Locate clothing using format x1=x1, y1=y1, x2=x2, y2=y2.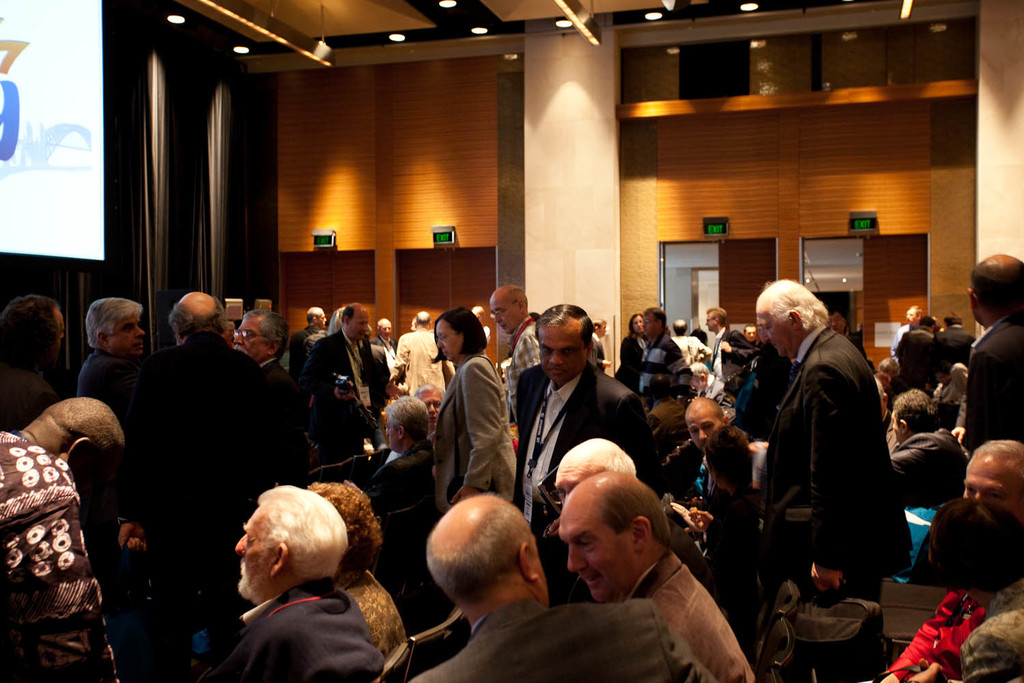
x1=391, y1=324, x2=444, y2=395.
